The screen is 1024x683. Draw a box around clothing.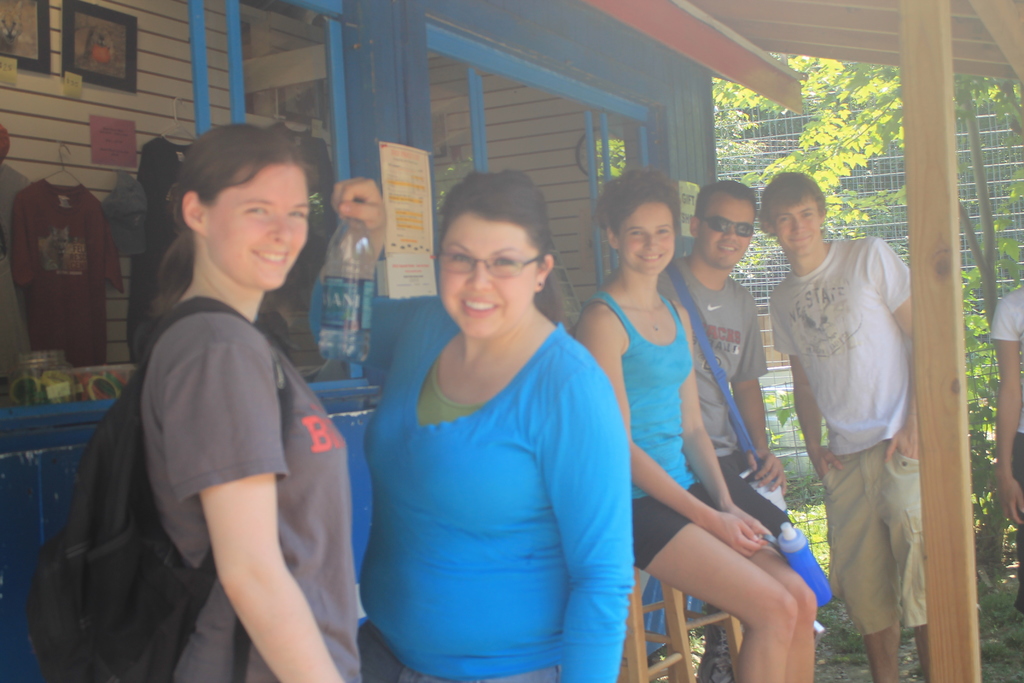
x1=767 y1=235 x2=929 y2=639.
